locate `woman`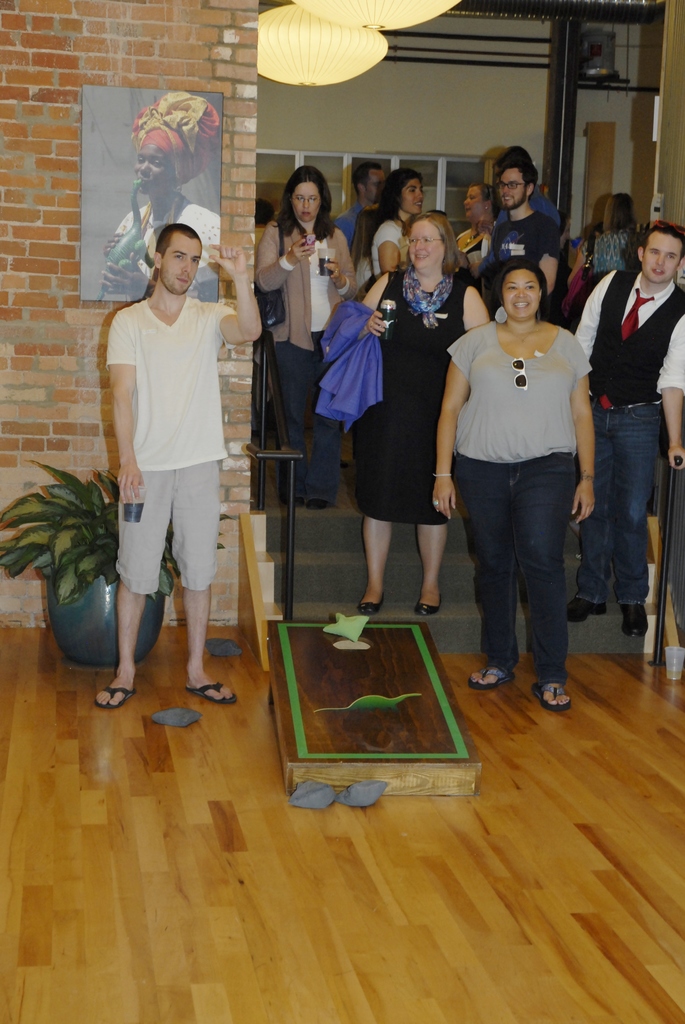
[left=255, top=165, right=363, bottom=505]
